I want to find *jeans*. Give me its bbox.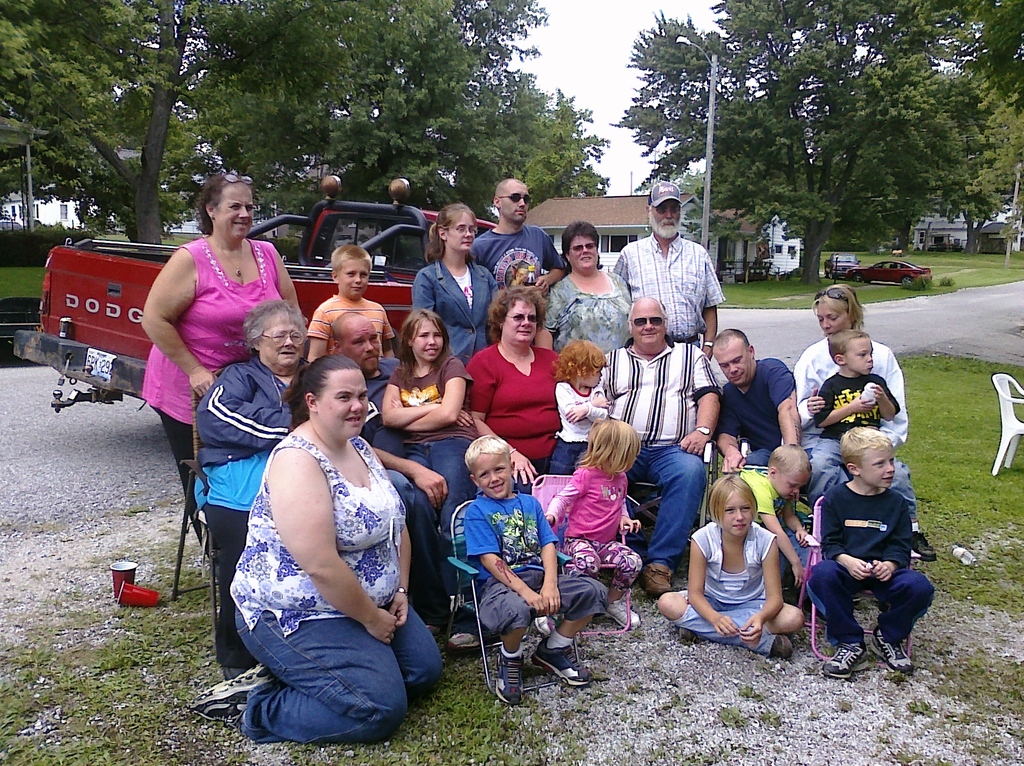
<region>807, 430, 919, 517</region>.
